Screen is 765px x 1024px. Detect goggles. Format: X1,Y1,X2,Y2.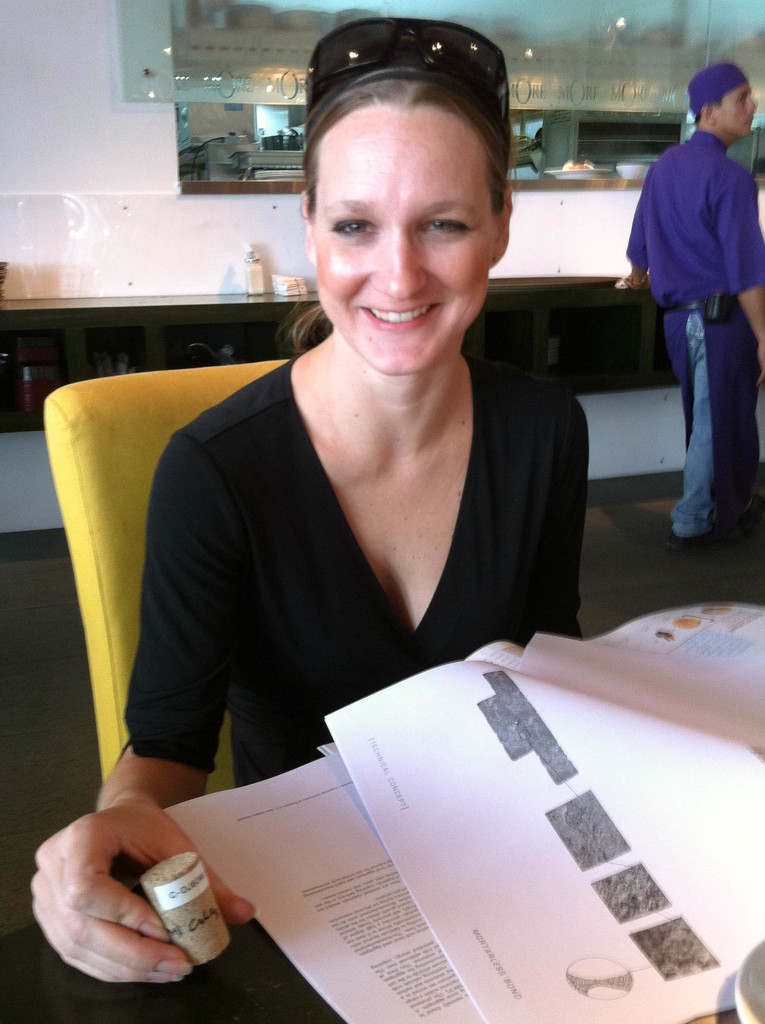
300,8,512,151.
